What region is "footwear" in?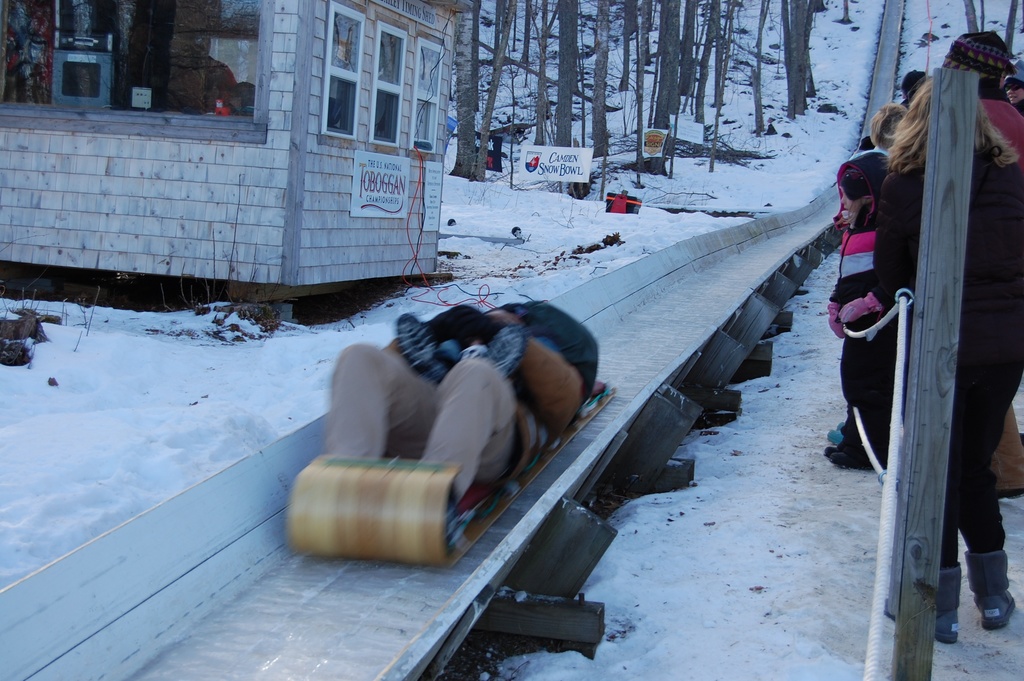
select_region(959, 546, 1012, 630).
